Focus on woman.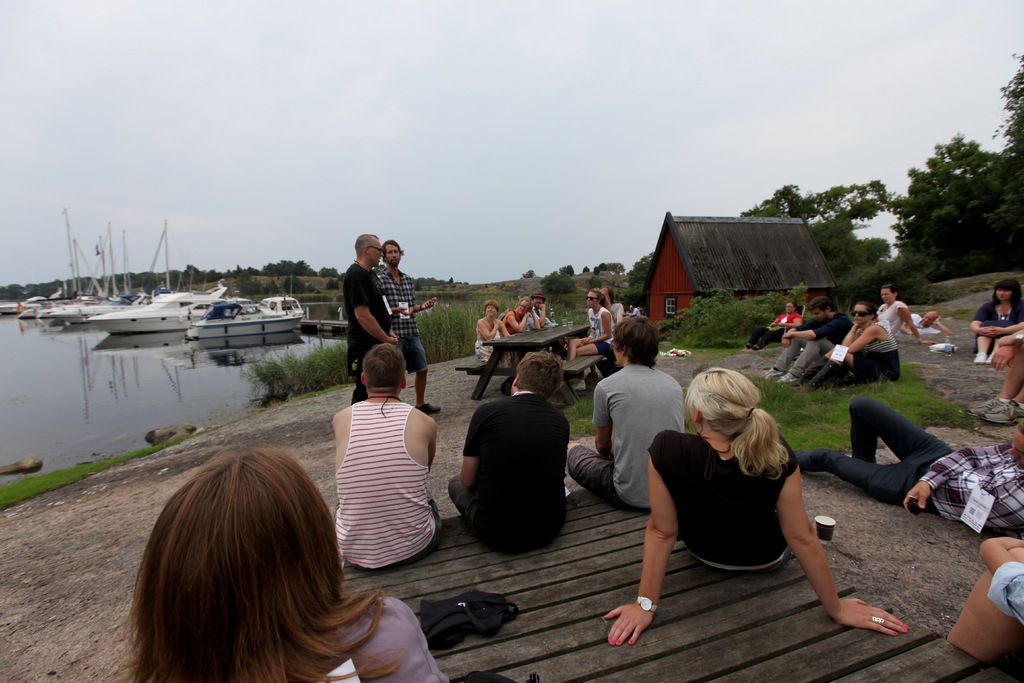
Focused at box(123, 450, 452, 682).
